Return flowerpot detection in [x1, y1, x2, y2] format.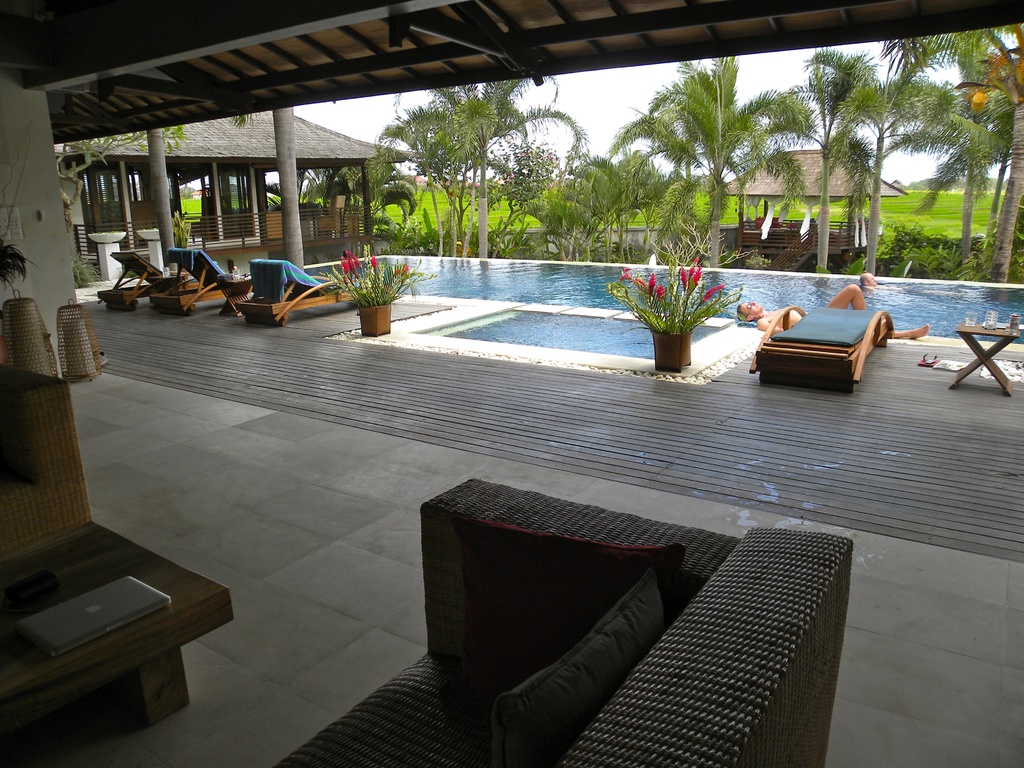
[650, 328, 687, 369].
